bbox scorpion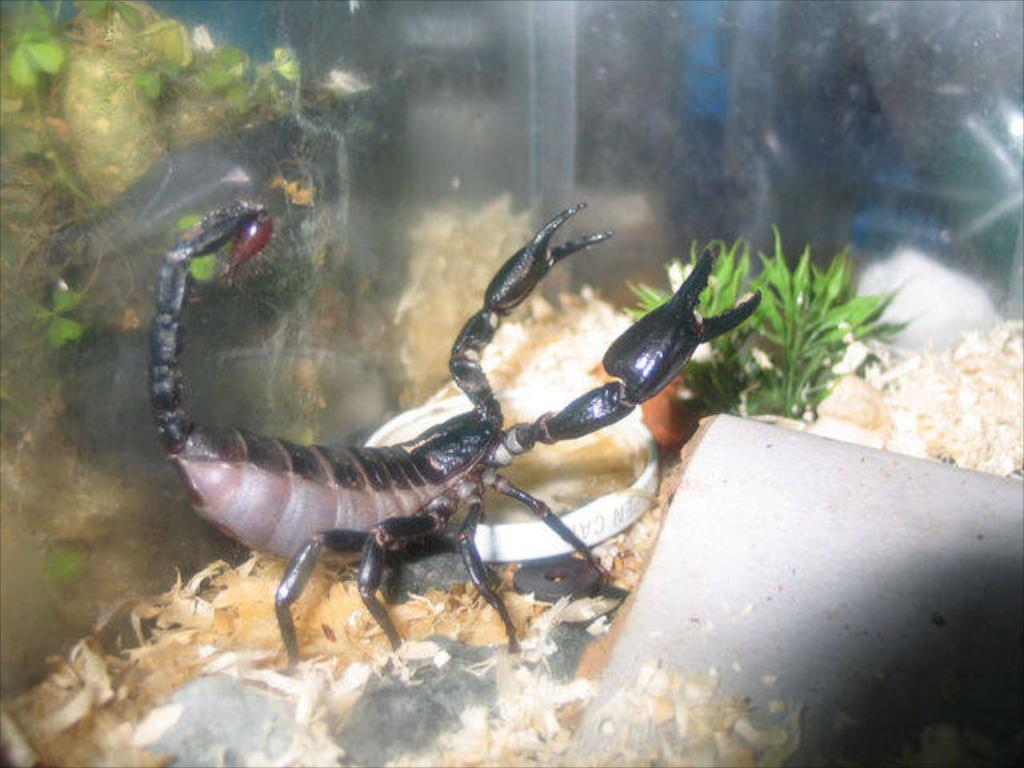
144 195 766 654
